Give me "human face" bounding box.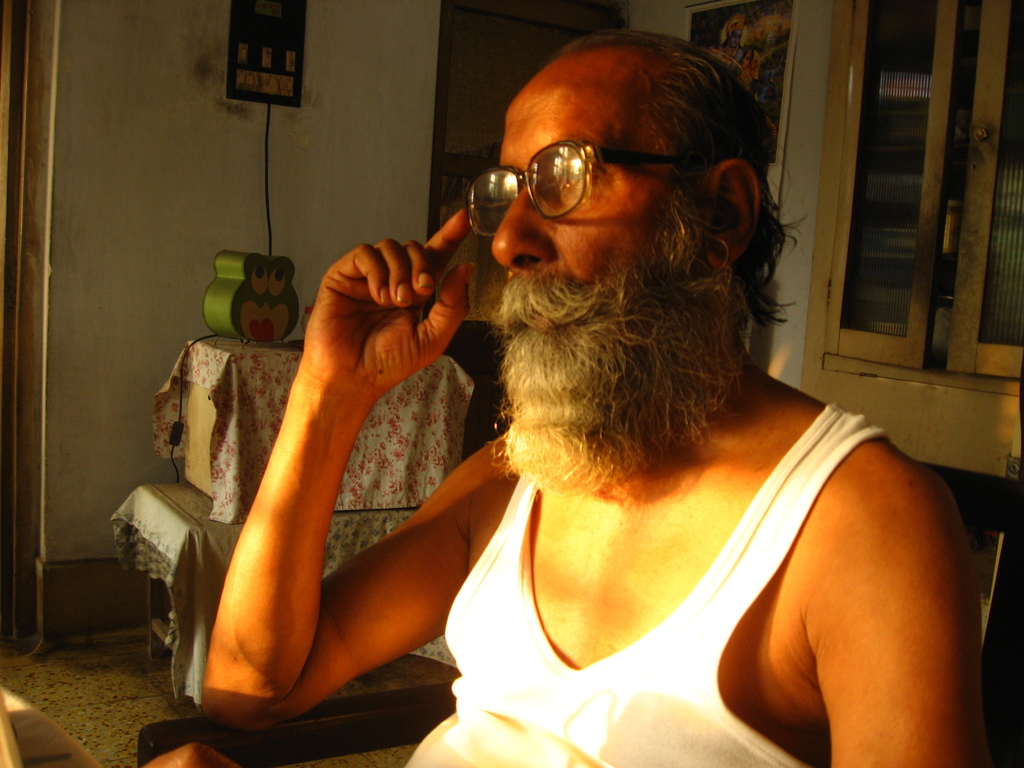
Rect(484, 54, 690, 335).
